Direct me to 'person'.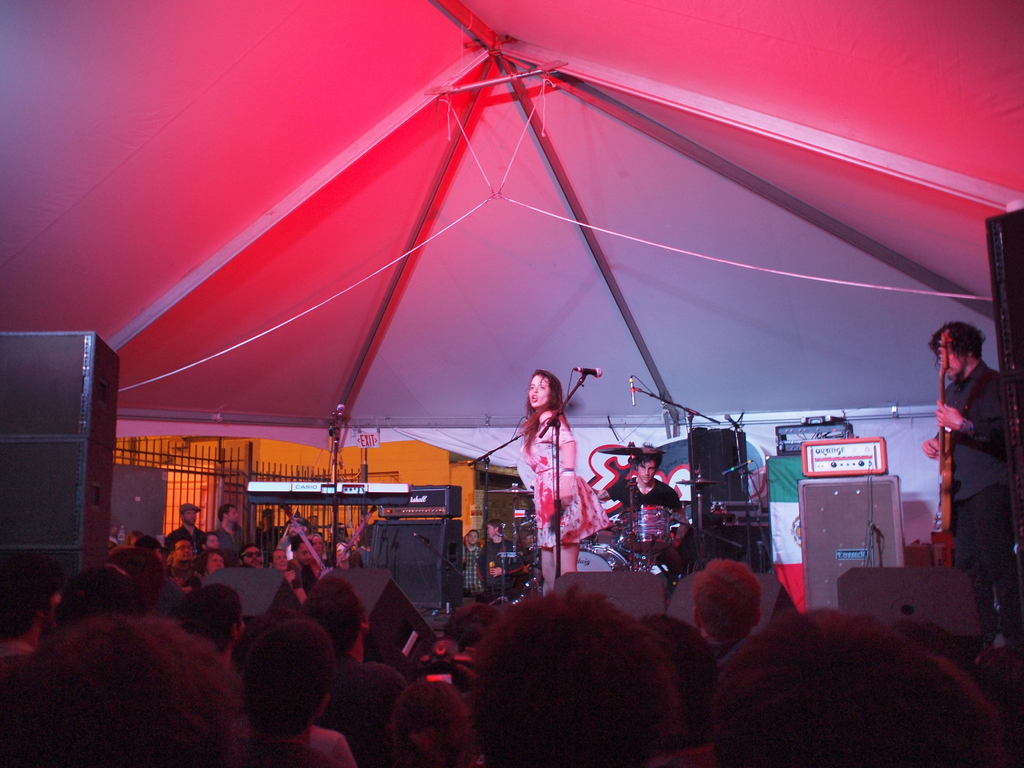
Direction: crop(917, 318, 1006, 676).
